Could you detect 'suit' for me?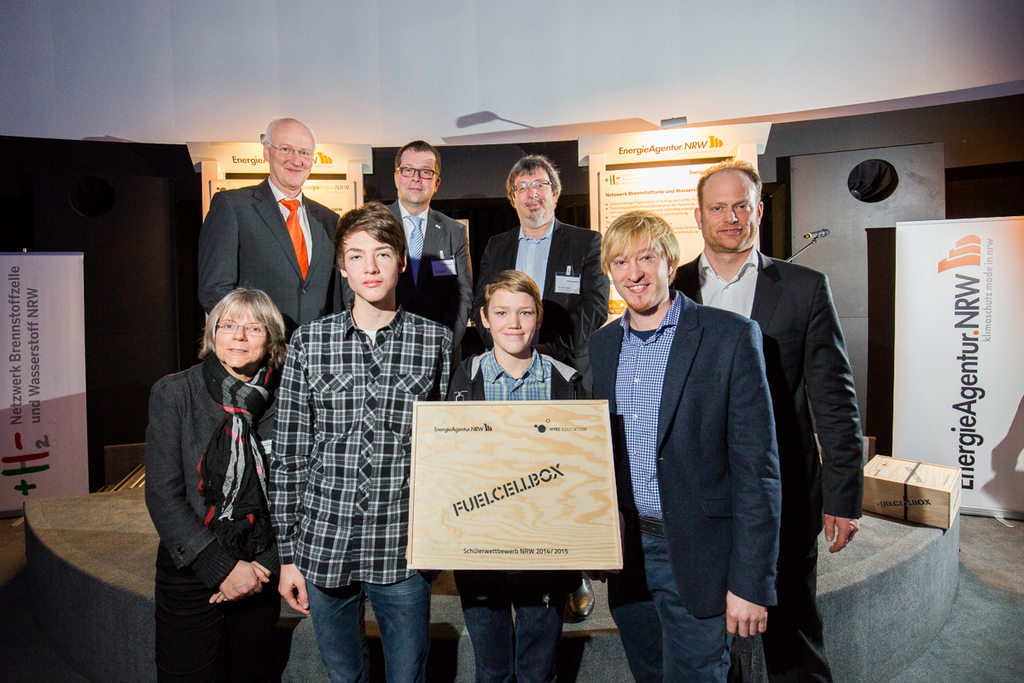
Detection result: bbox(193, 178, 344, 351).
